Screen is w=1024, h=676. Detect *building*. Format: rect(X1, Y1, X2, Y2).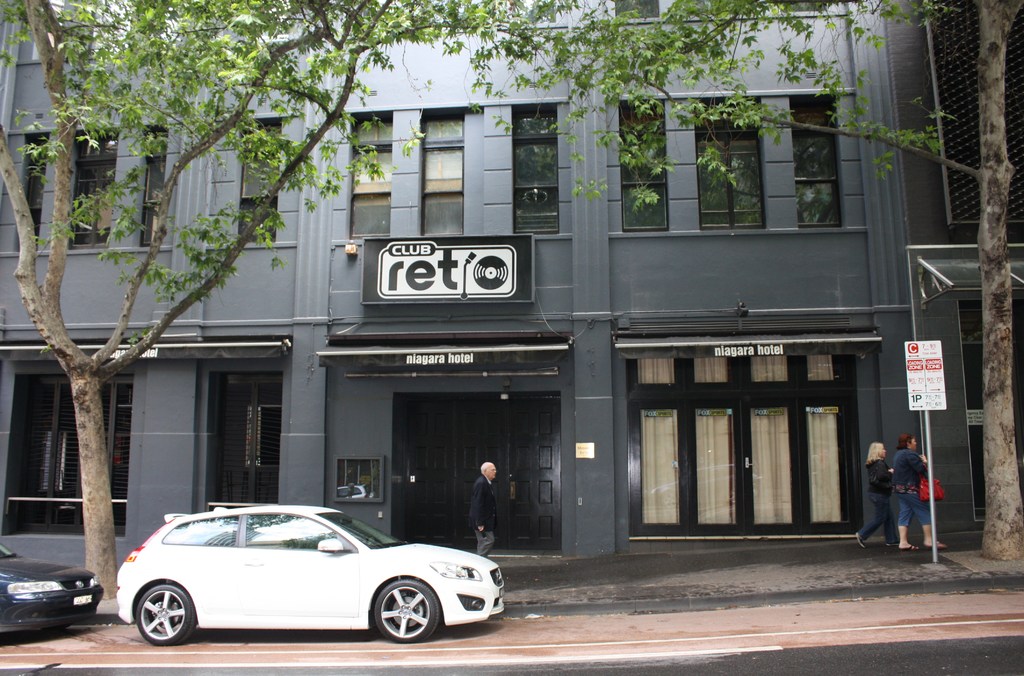
rect(1, 0, 1023, 574).
